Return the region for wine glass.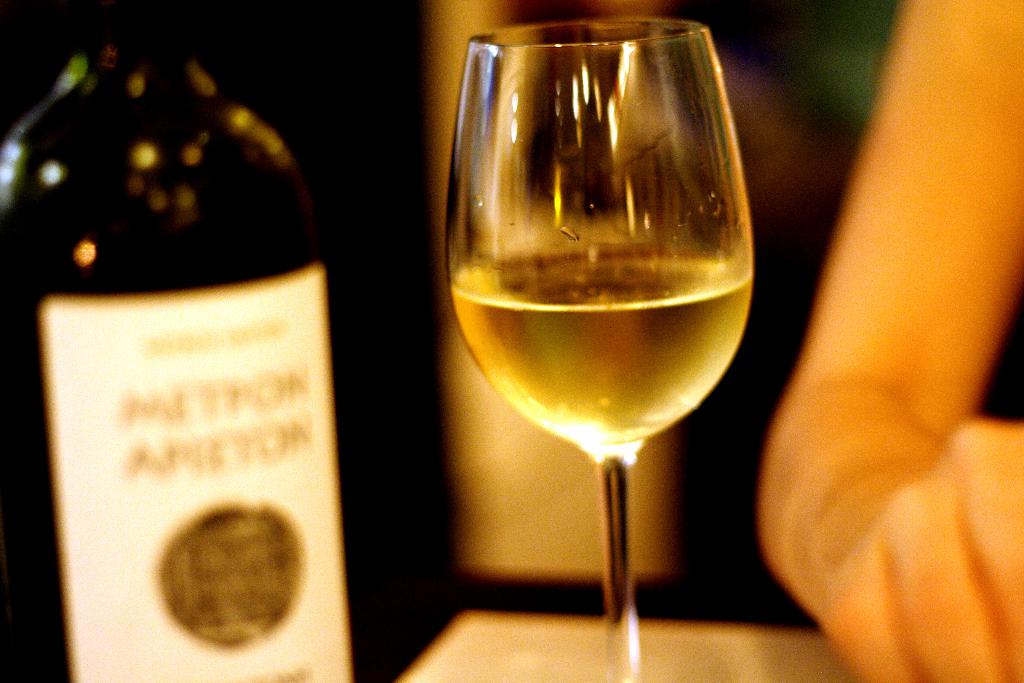
<bbox>451, 19, 755, 682</bbox>.
